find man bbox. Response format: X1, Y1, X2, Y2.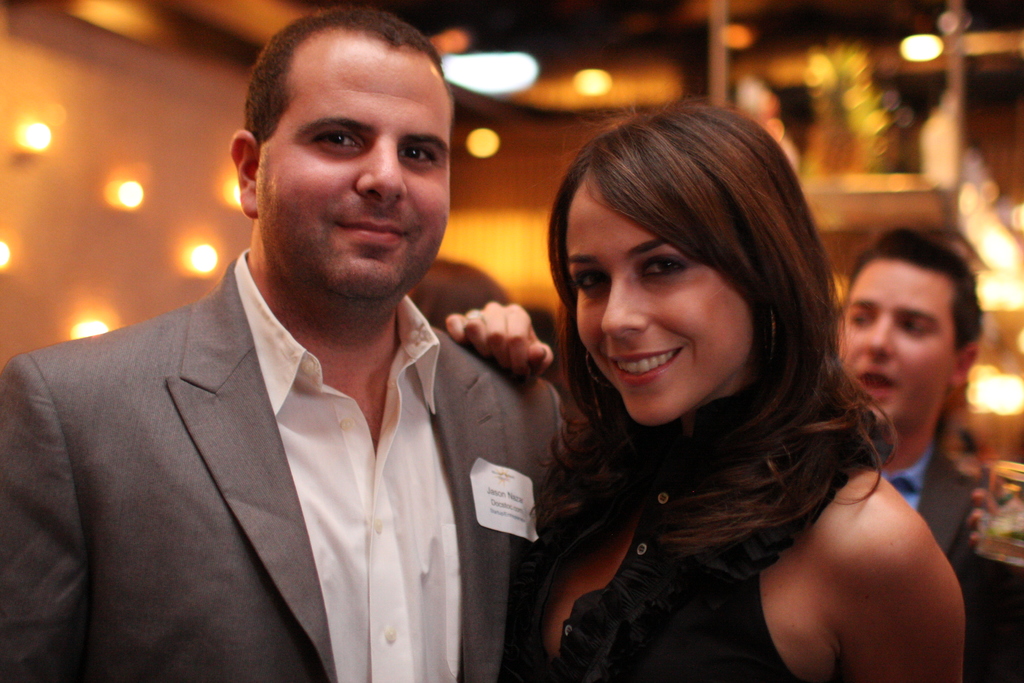
835, 220, 985, 568.
